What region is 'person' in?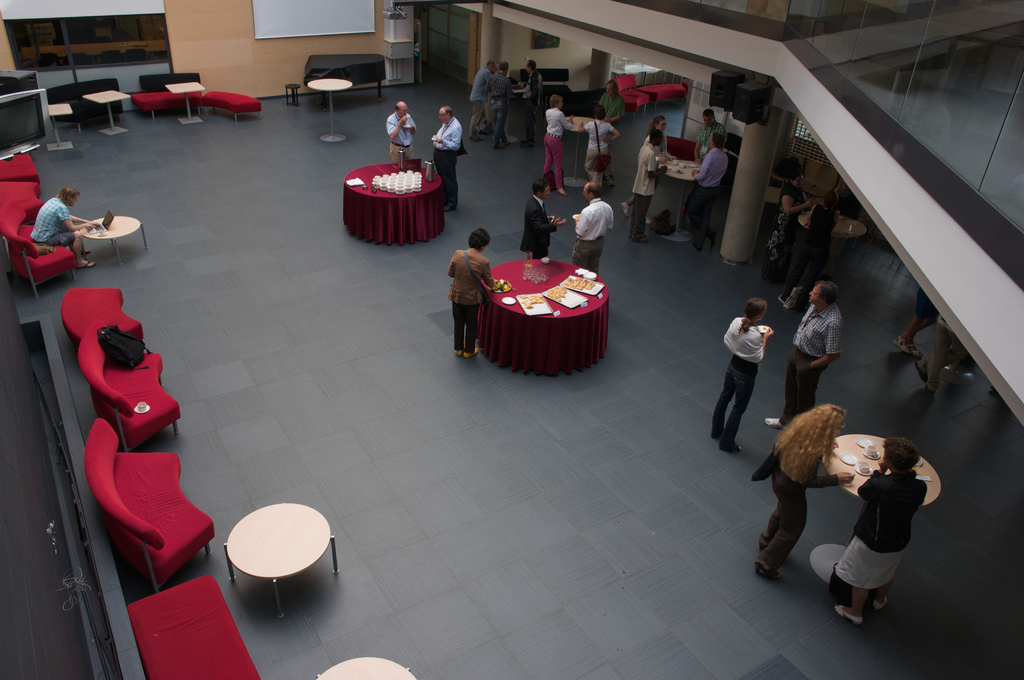
525, 176, 557, 254.
